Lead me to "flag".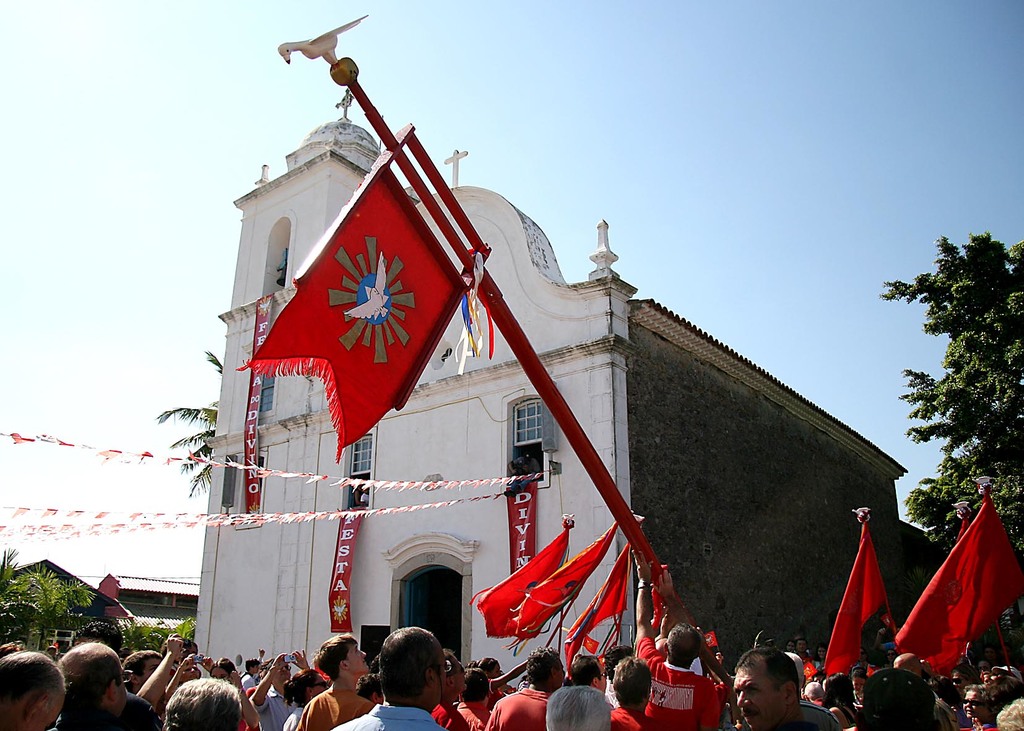
Lead to 823, 524, 891, 676.
